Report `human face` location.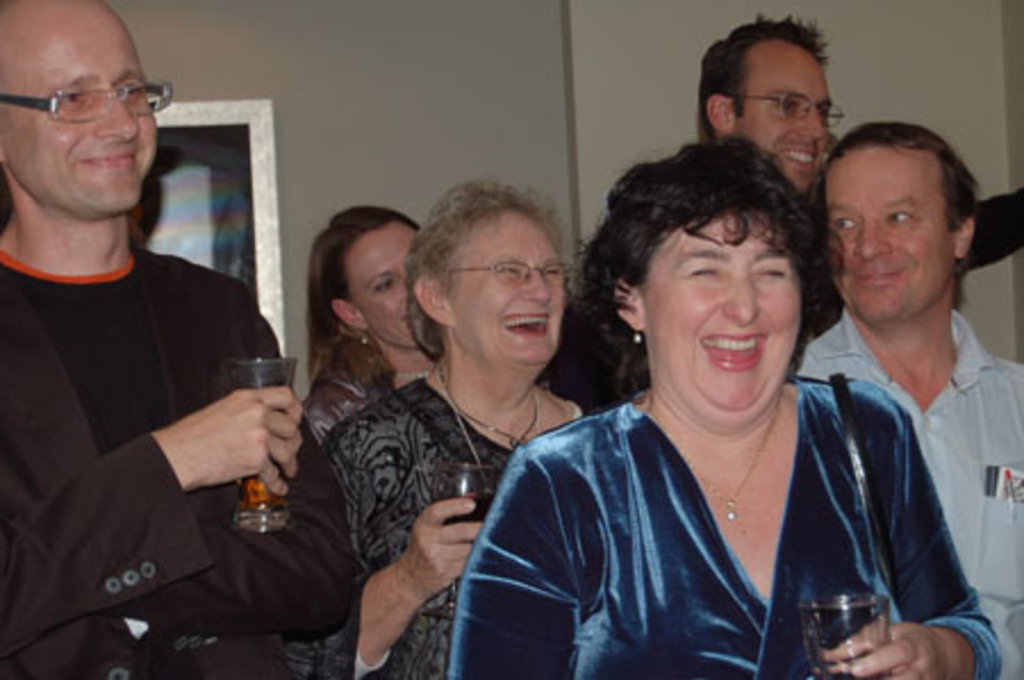
Report: bbox=[821, 141, 951, 330].
